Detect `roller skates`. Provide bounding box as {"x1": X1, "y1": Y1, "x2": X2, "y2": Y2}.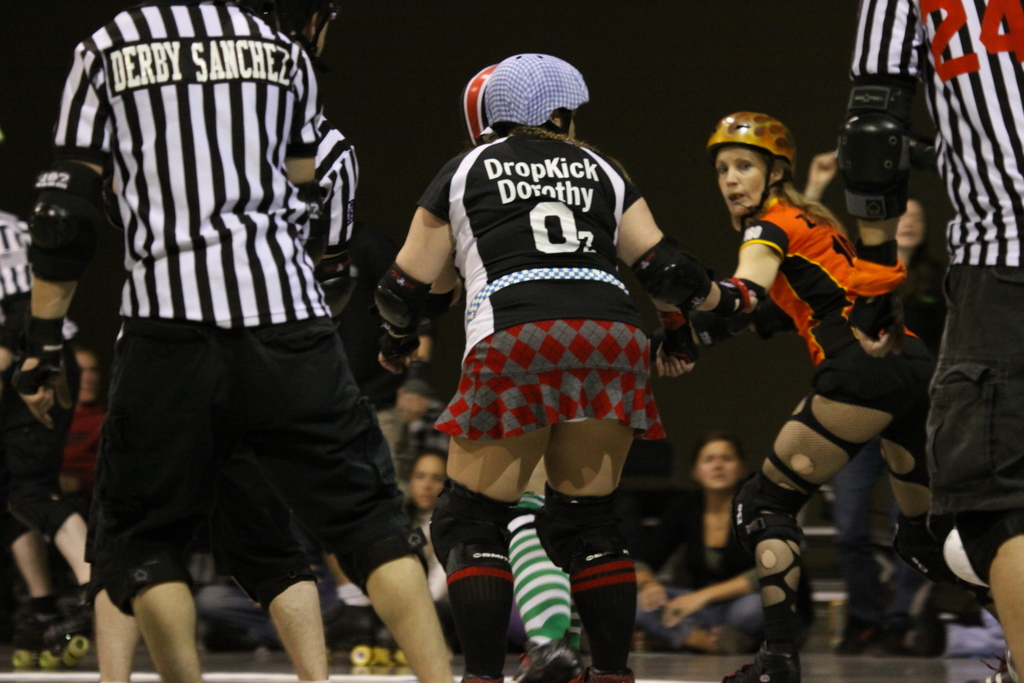
{"x1": 723, "y1": 638, "x2": 801, "y2": 682}.
